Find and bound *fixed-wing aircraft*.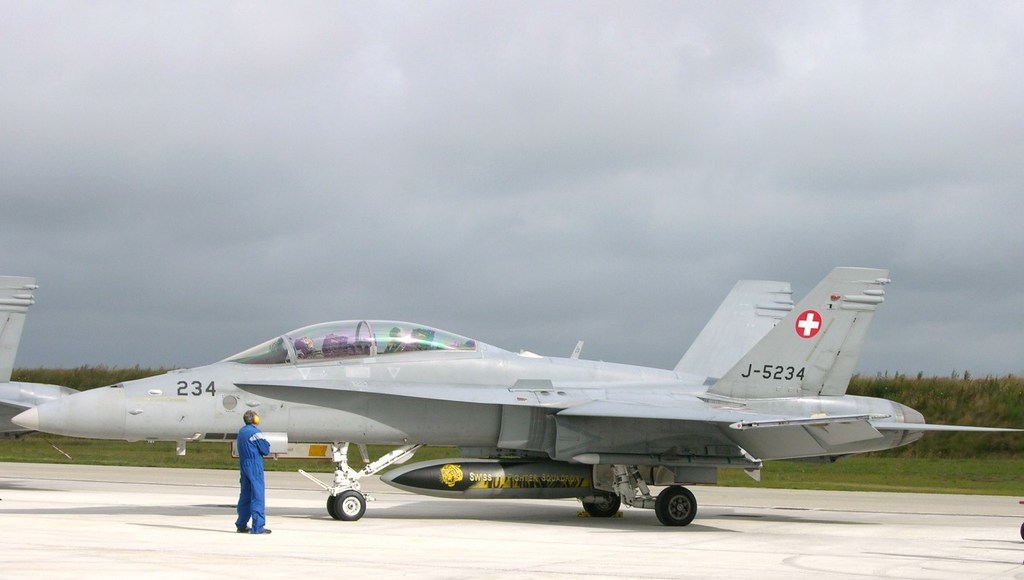
Bound: region(13, 265, 1023, 529).
